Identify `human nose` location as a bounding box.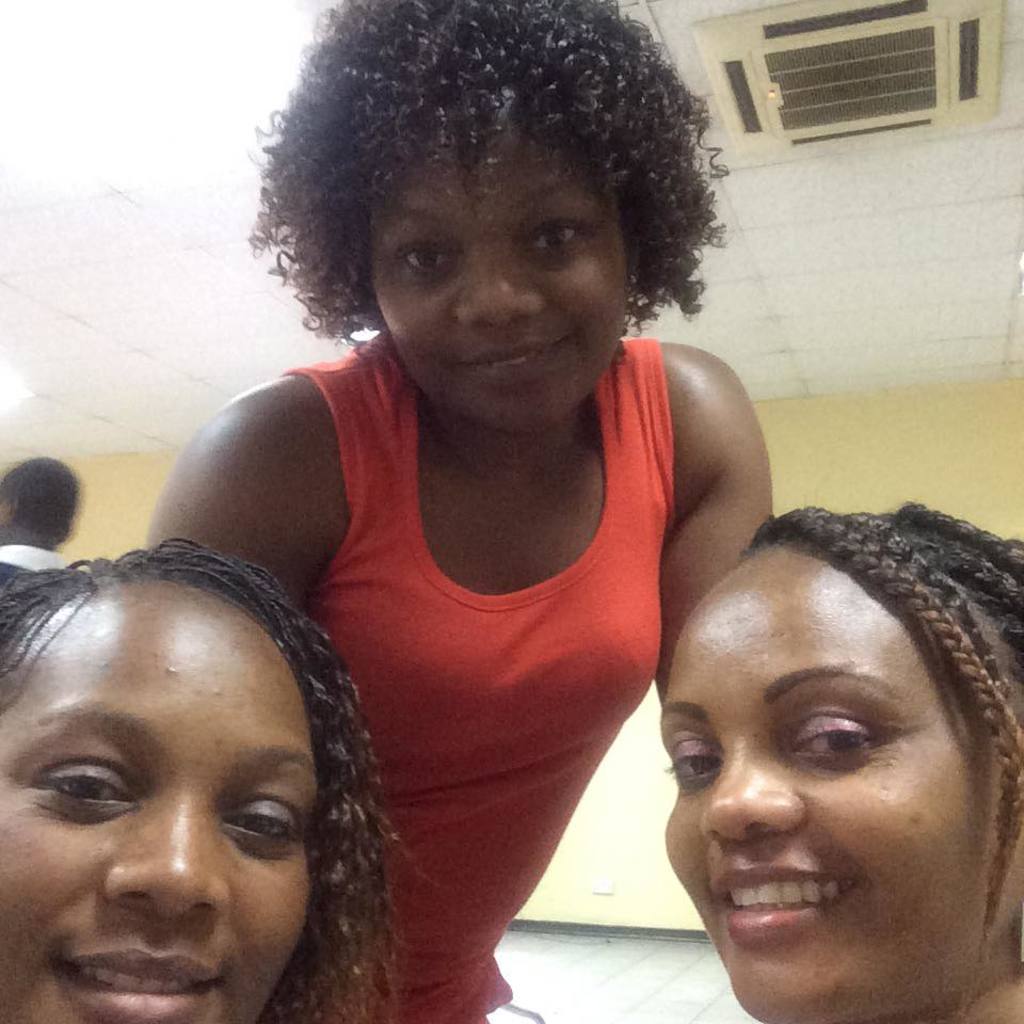
701 757 804 835.
